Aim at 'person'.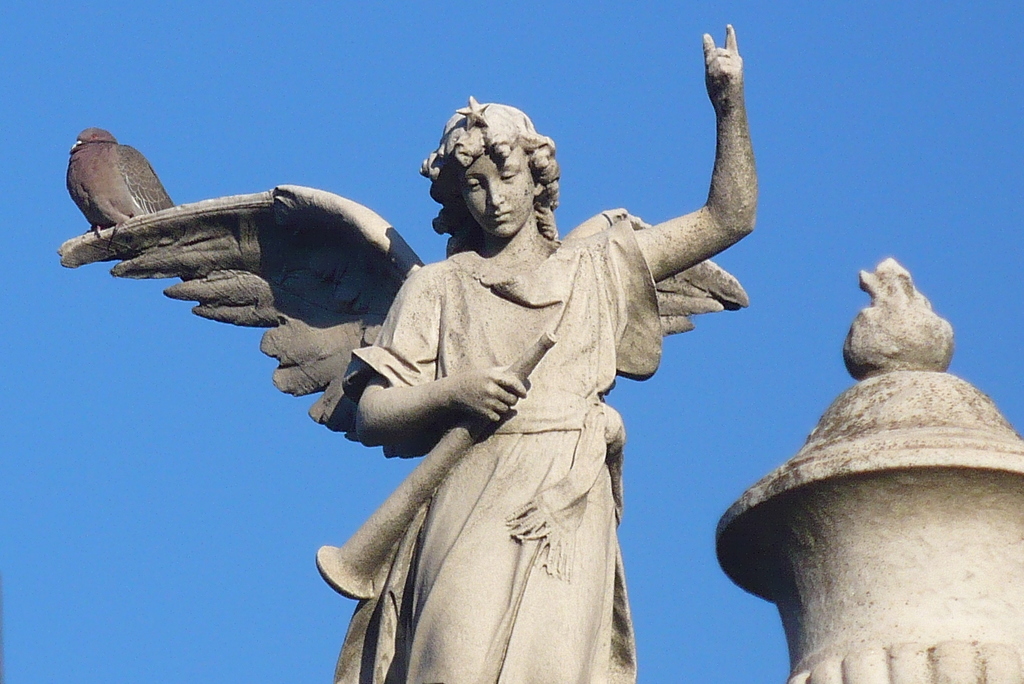
Aimed at box(367, 67, 754, 683).
